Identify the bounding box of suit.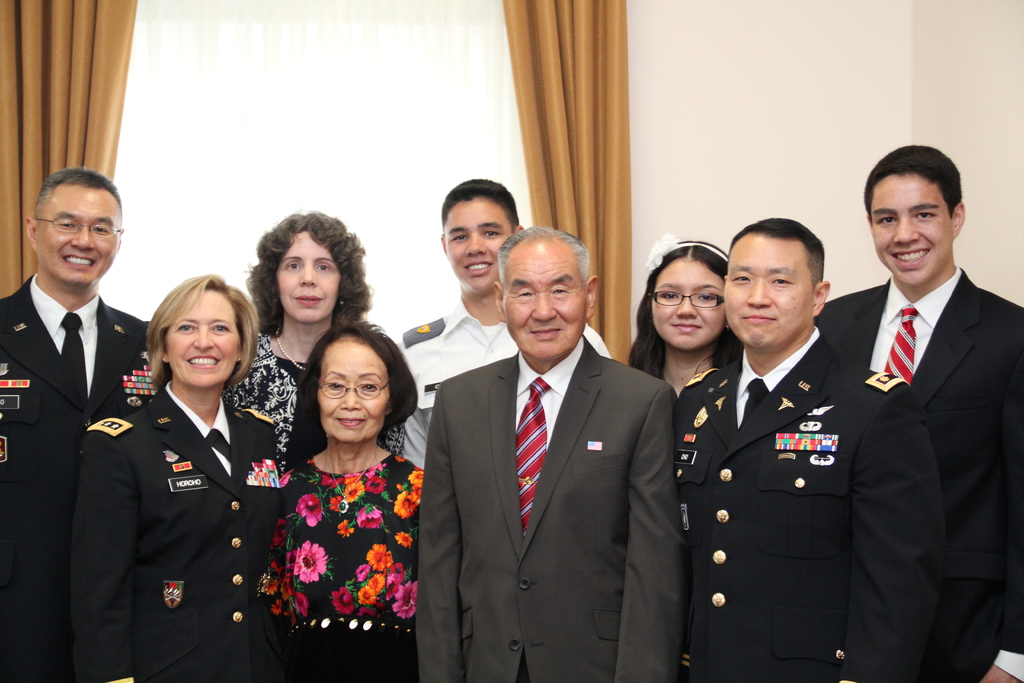
[left=0, top=273, right=173, bottom=682].
